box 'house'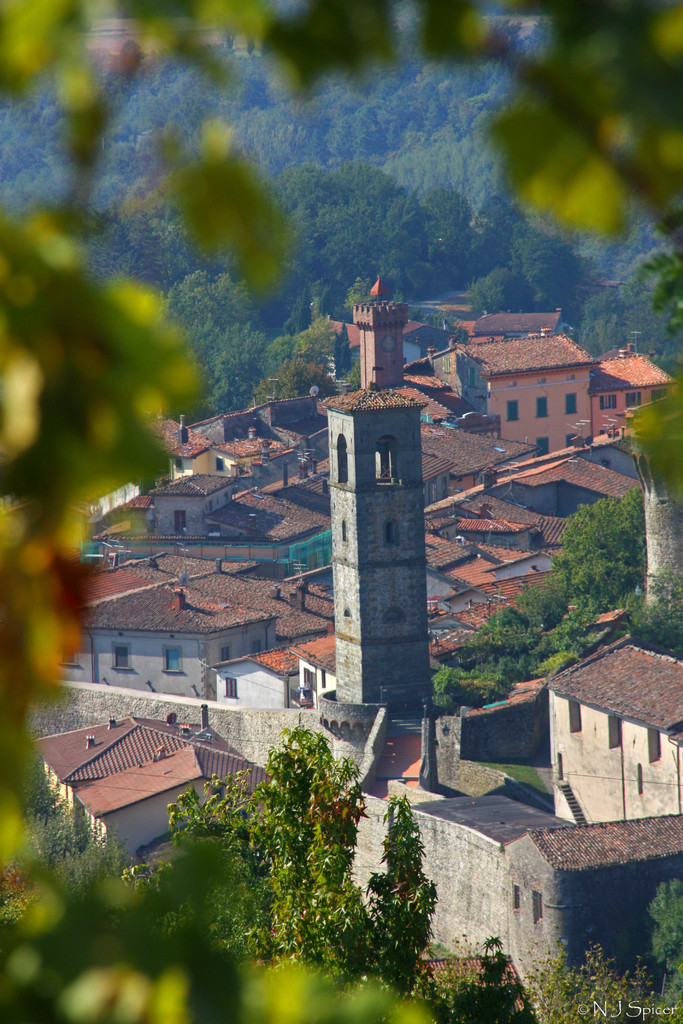
box(215, 419, 290, 465)
